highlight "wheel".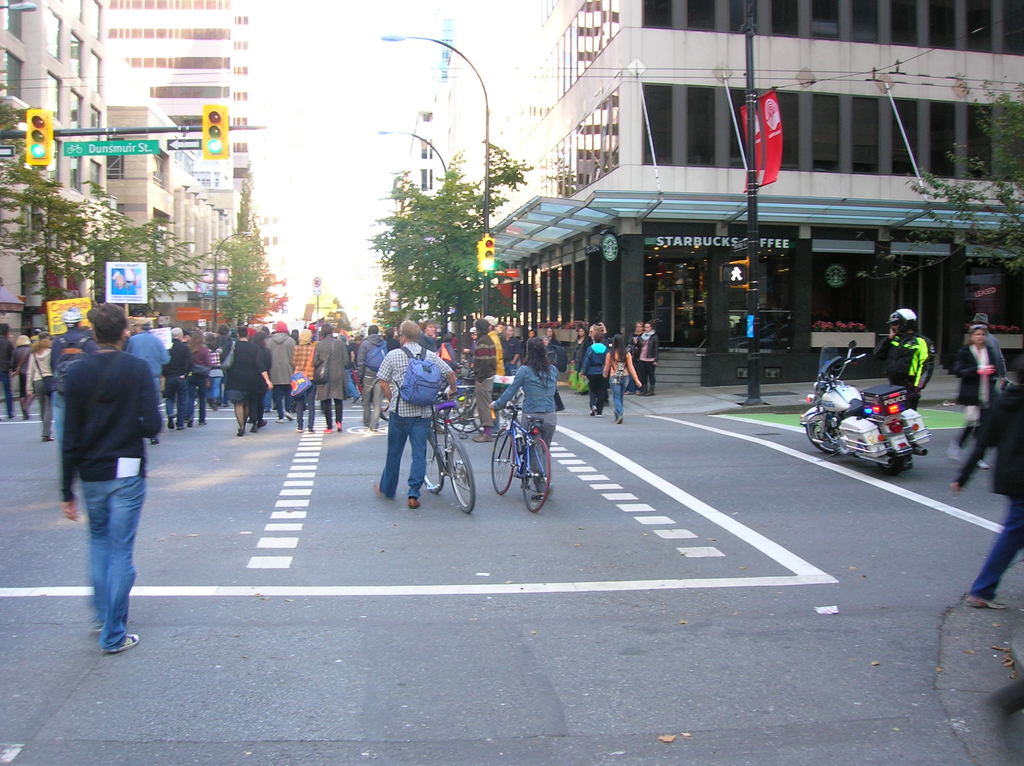
Highlighted region: [518, 444, 550, 504].
